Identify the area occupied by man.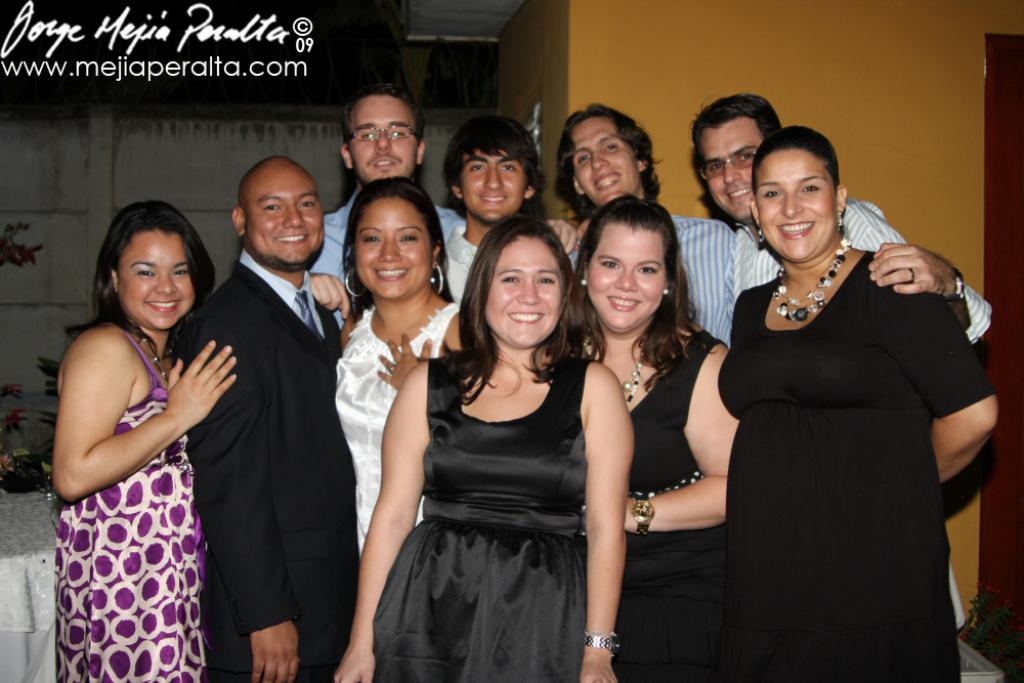
Area: bbox=(434, 112, 574, 297).
